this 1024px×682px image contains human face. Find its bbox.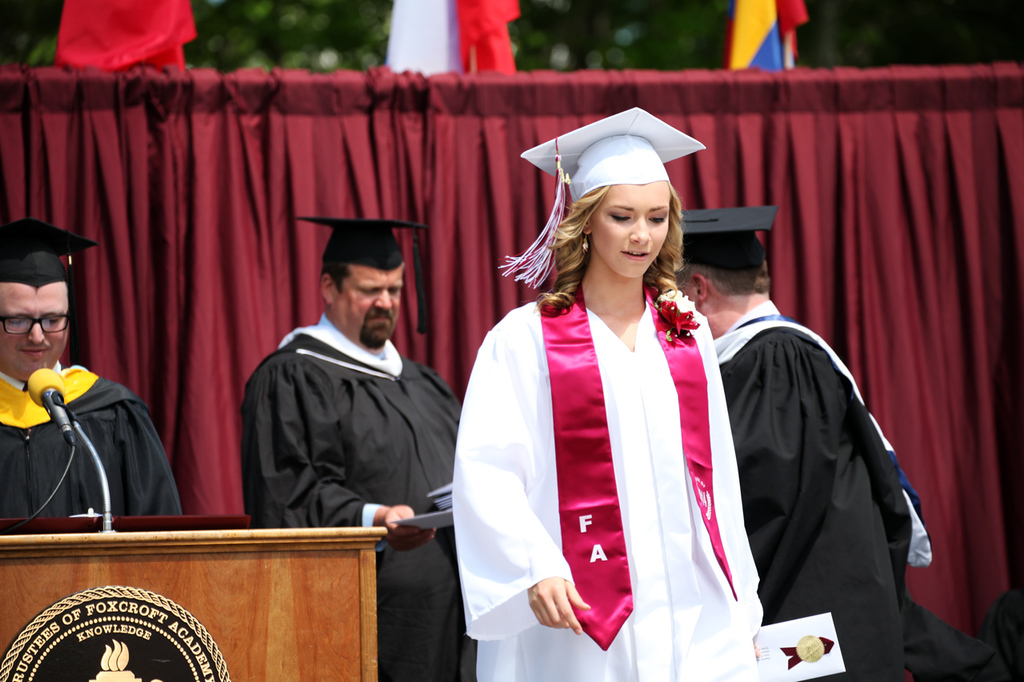
[left=602, top=181, right=668, bottom=277].
